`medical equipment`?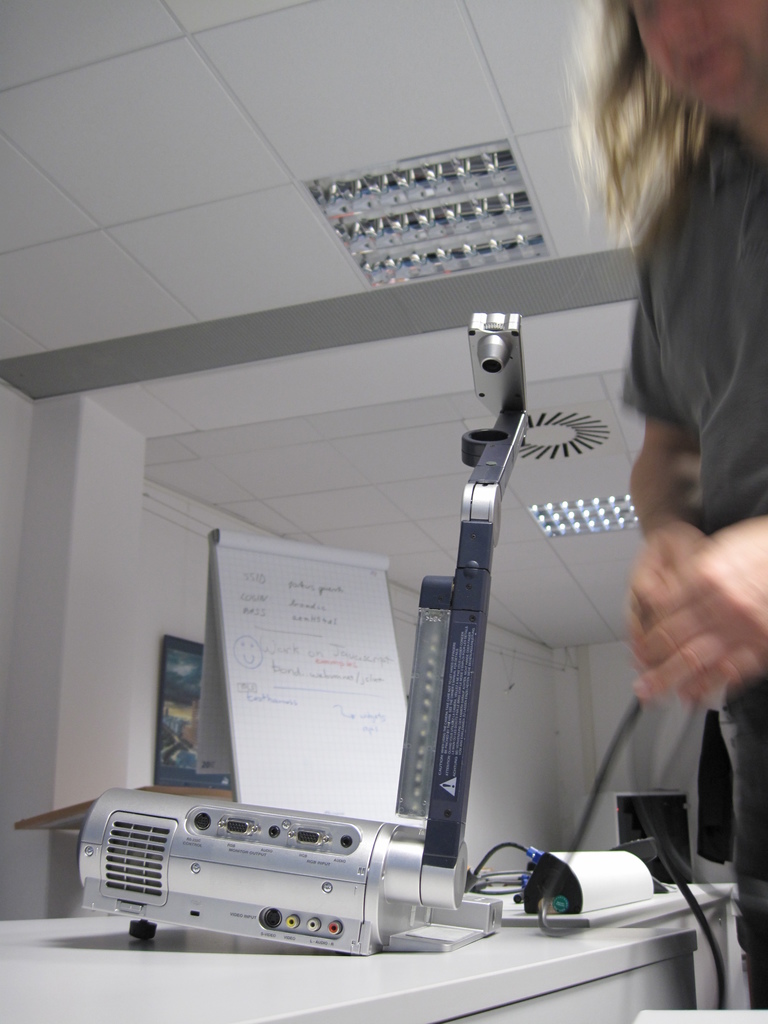
68, 154, 747, 1015
